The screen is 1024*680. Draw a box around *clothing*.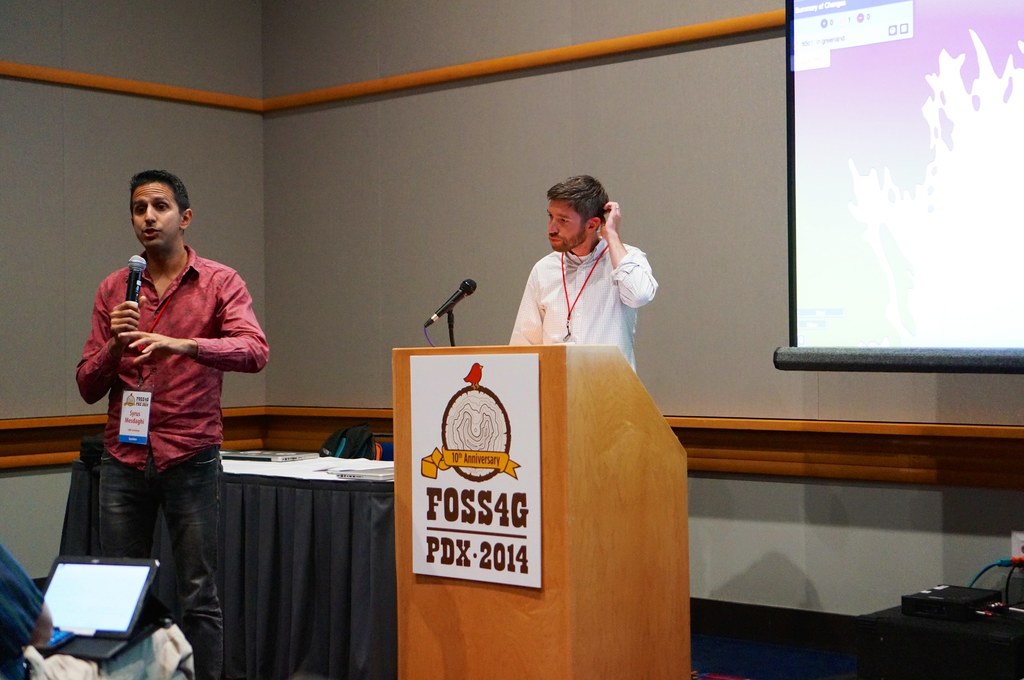
rect(506, 214, 669, 367).
